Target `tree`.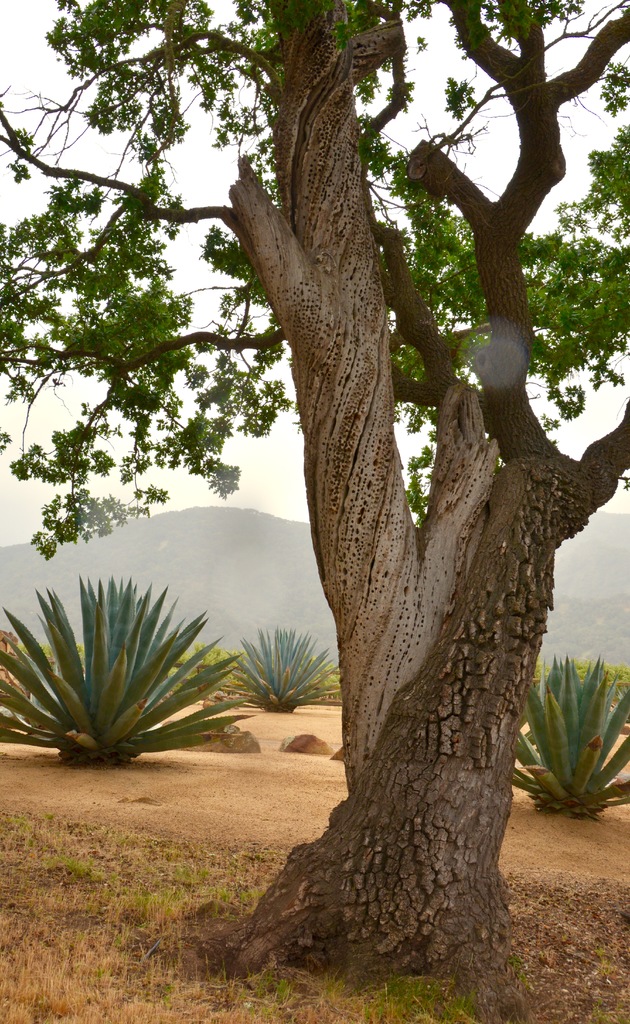
Target region: crop(0, 0, 629, 998).
